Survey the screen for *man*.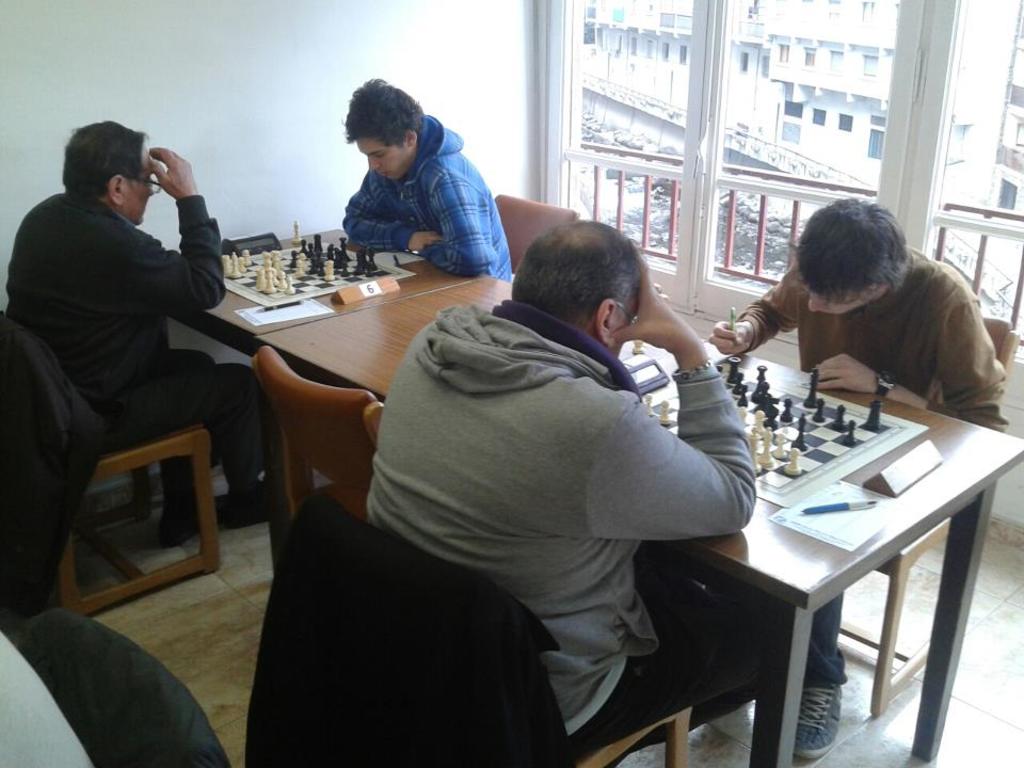
Survey found: detection(19, 127, 285, 503).
